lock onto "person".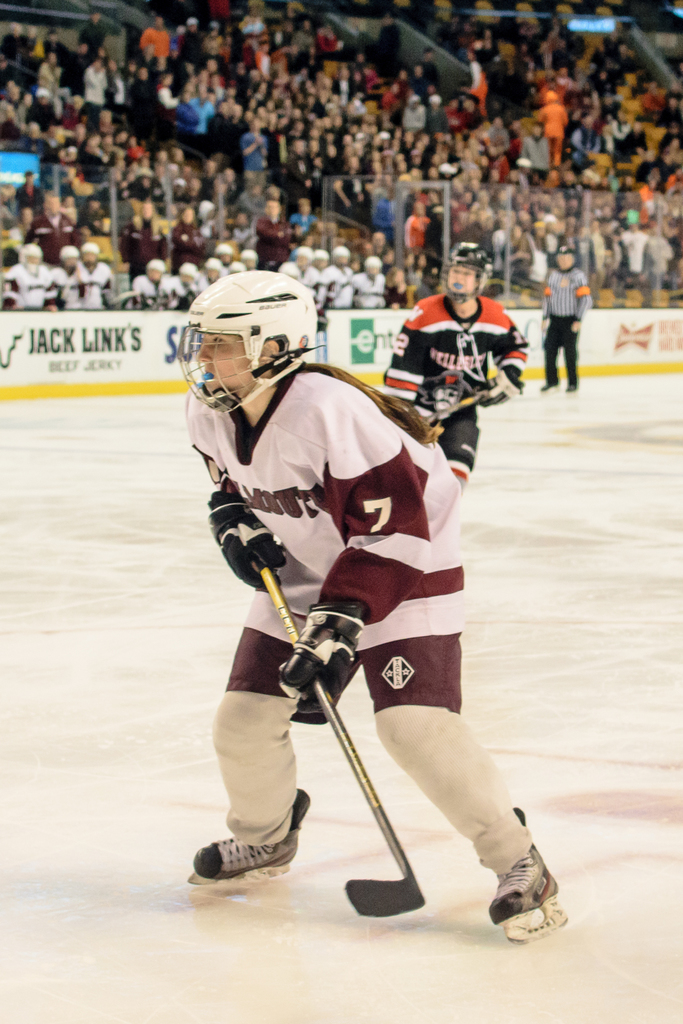
Locked: left=181, top=259, right=209, bottom=304.
